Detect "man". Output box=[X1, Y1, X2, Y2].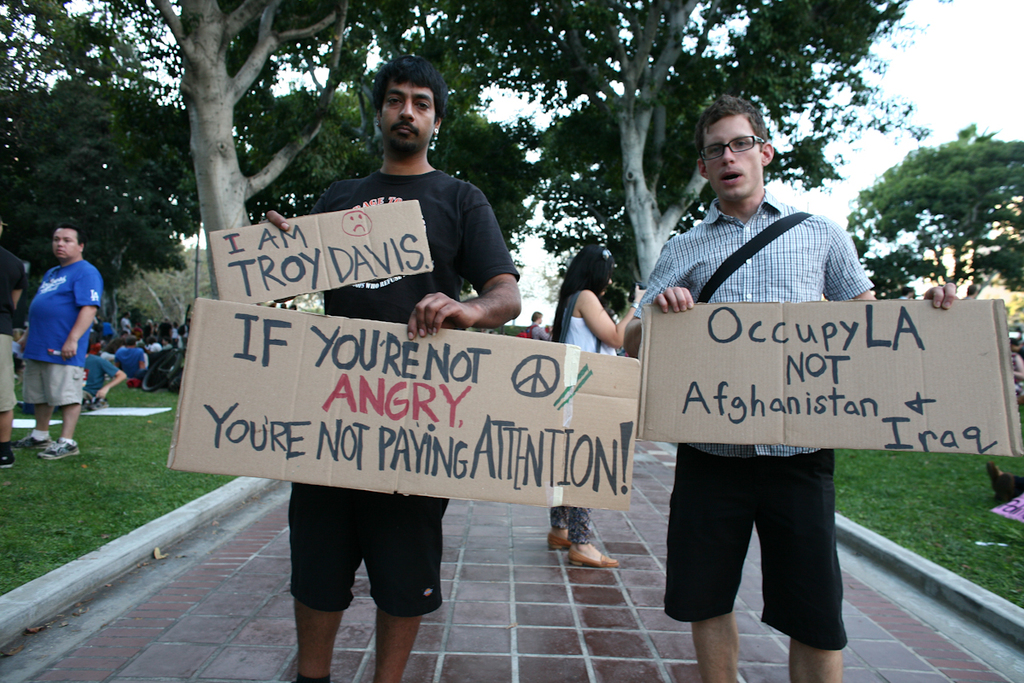
box=[605, 85, 958, 682].
